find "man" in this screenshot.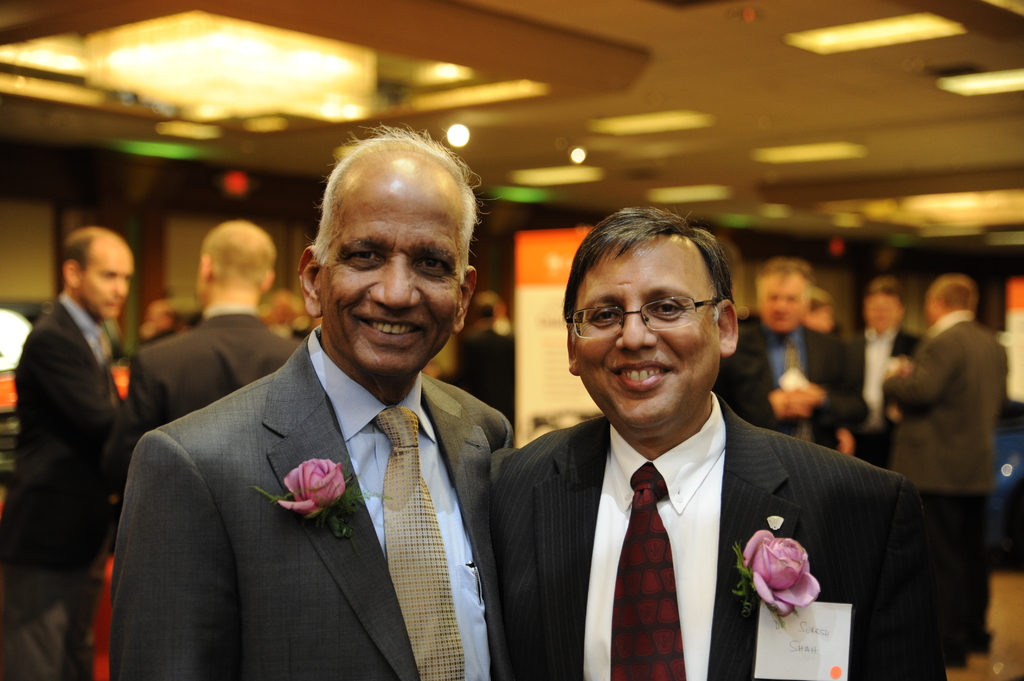
The bounding box for "man" is {"x1": 114, "y1": 145, "x2": 549, "y2": 680}.
